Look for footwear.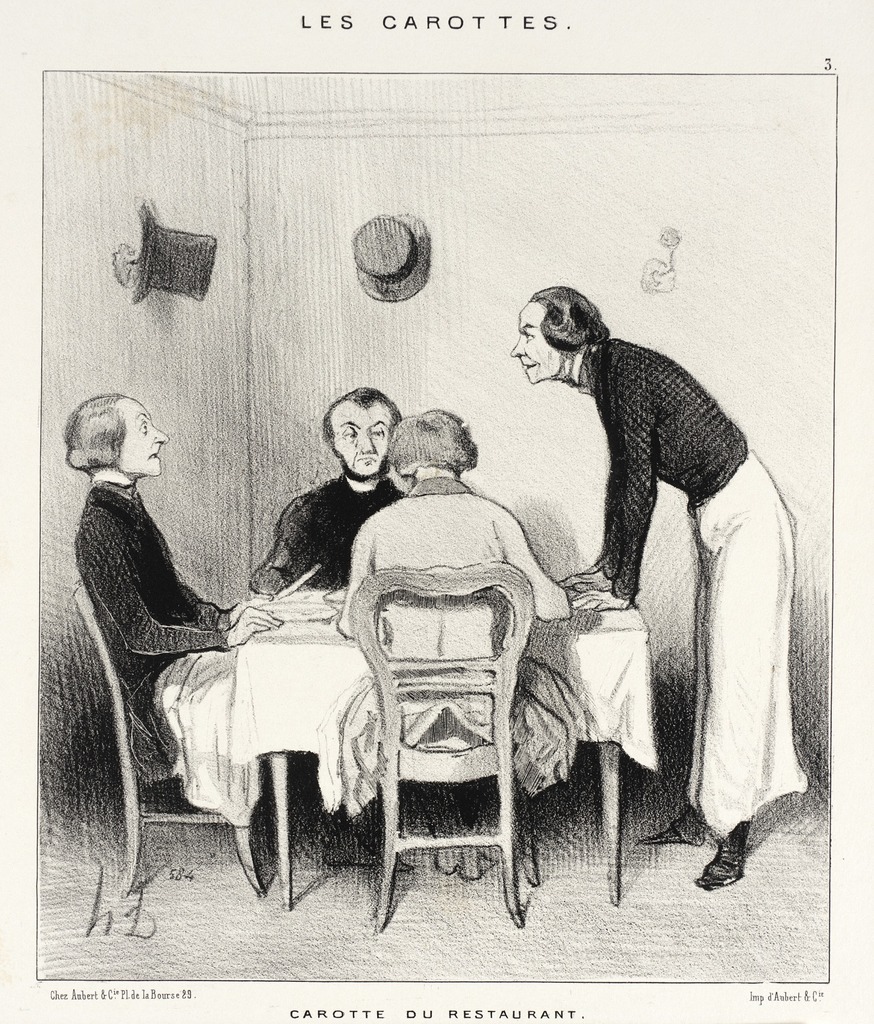
Found: pyautogui.locateOnScreen(639, 809, 699, 845).
